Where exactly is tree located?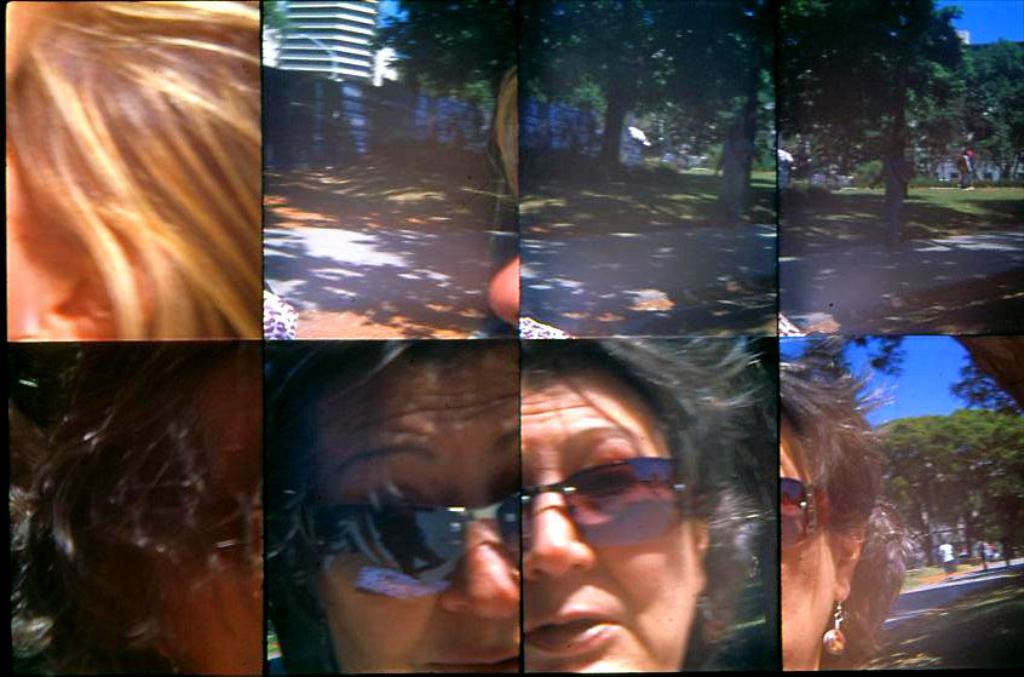
Its bounding box is bbox=[375, 0, 513, 101].
